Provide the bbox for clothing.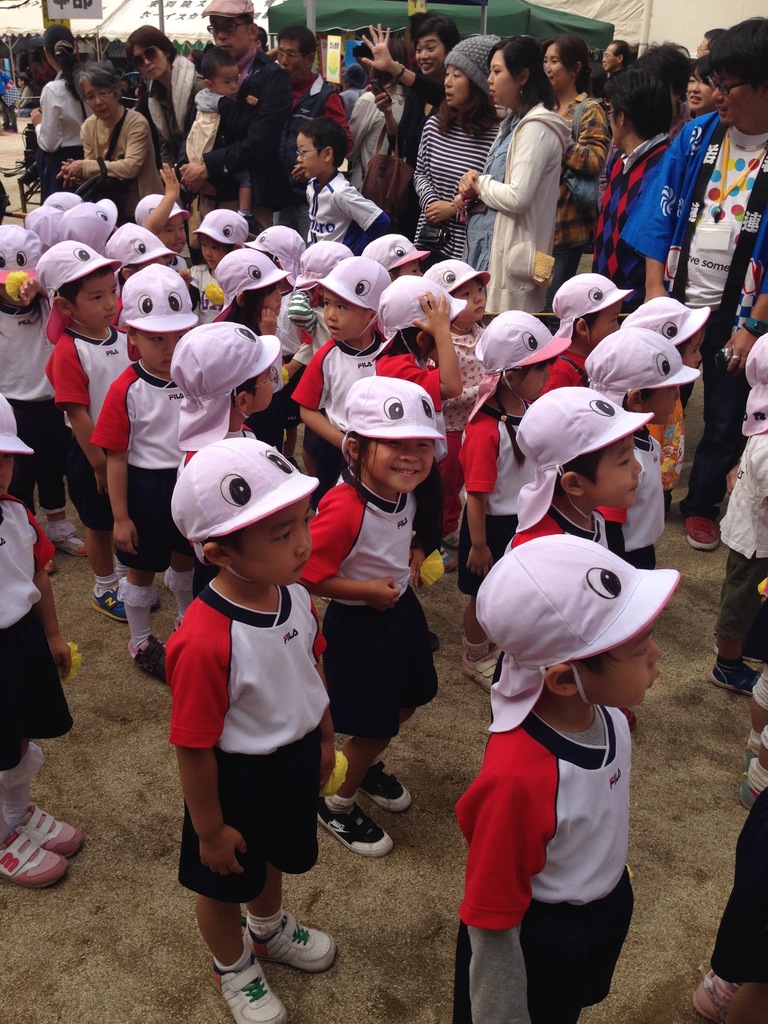
[left=0, top=293, right=58, bottom=507].
